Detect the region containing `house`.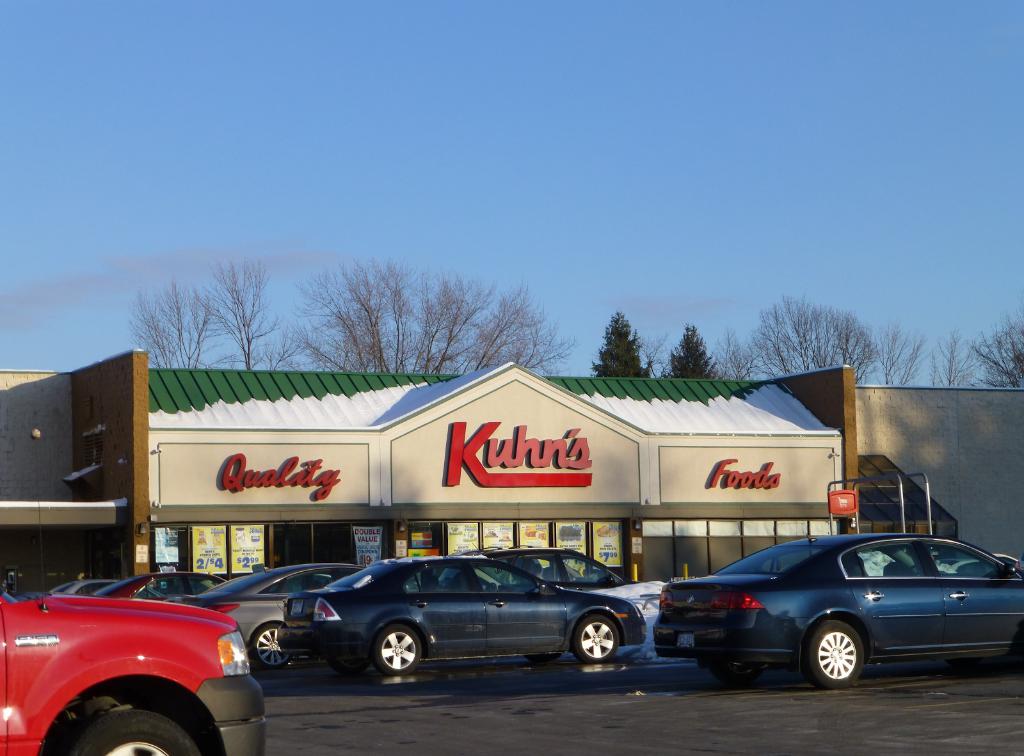
3 350 1021 627.
